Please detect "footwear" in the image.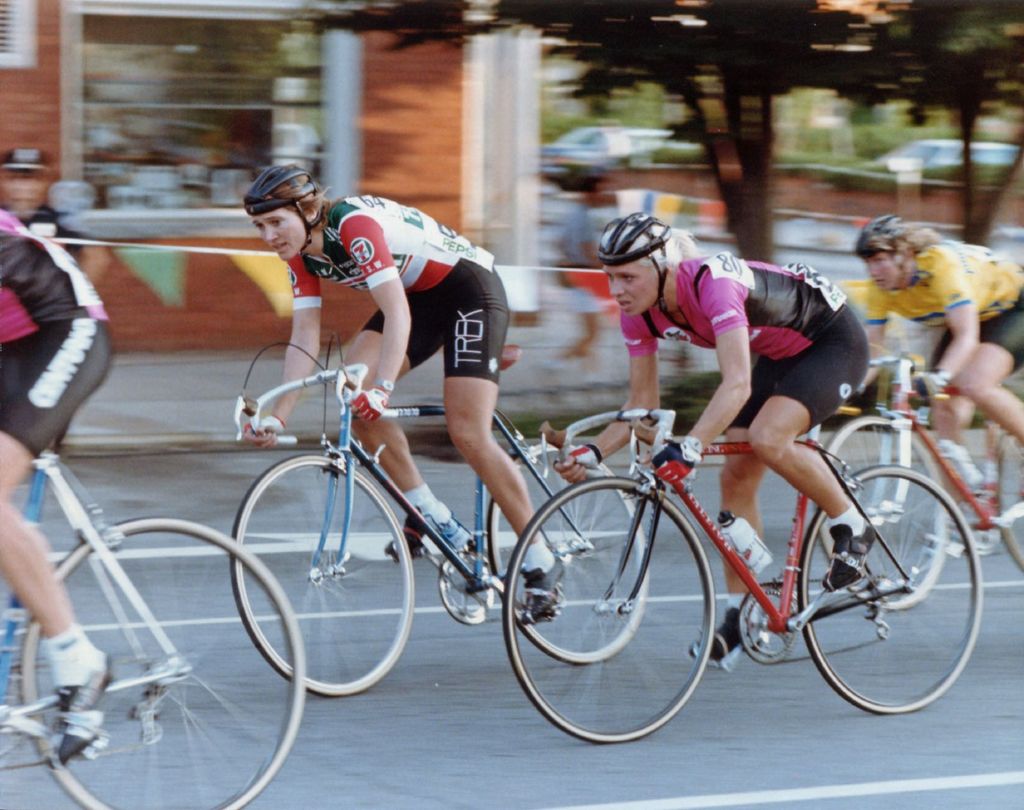
region(43, 647, 110, 767).
